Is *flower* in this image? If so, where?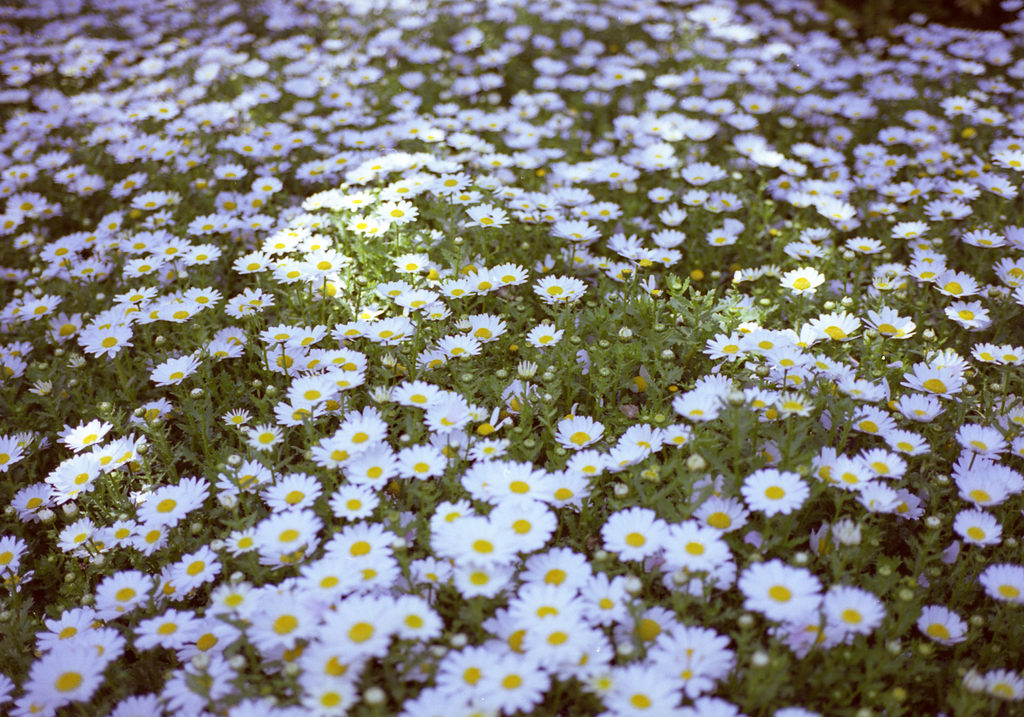
Yes, at <box>1,436,27,472</box>.
